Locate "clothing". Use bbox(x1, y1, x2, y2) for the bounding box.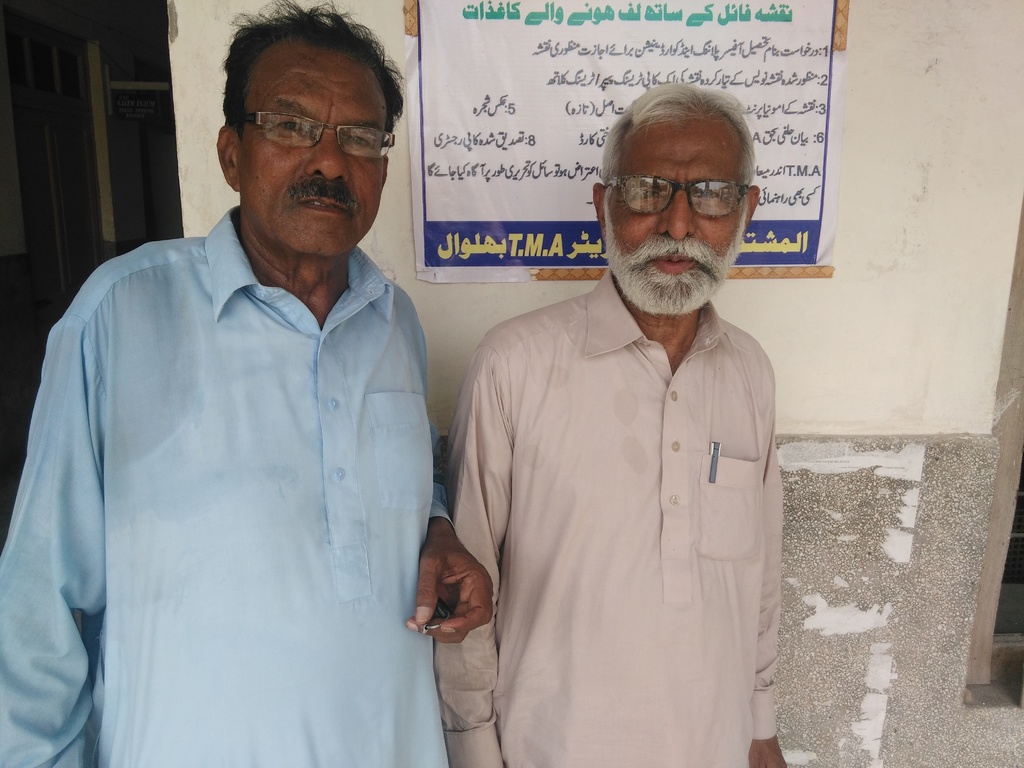
bbox(1, 205, 454, 767).
